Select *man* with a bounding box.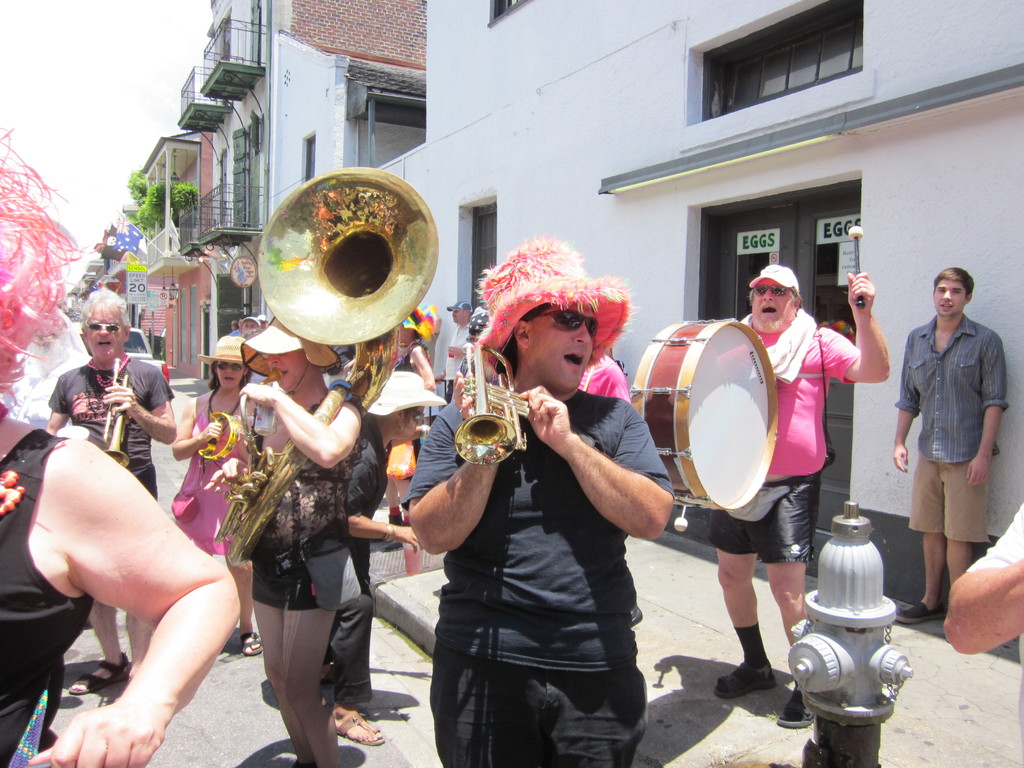
246, 312, 266, 387.
